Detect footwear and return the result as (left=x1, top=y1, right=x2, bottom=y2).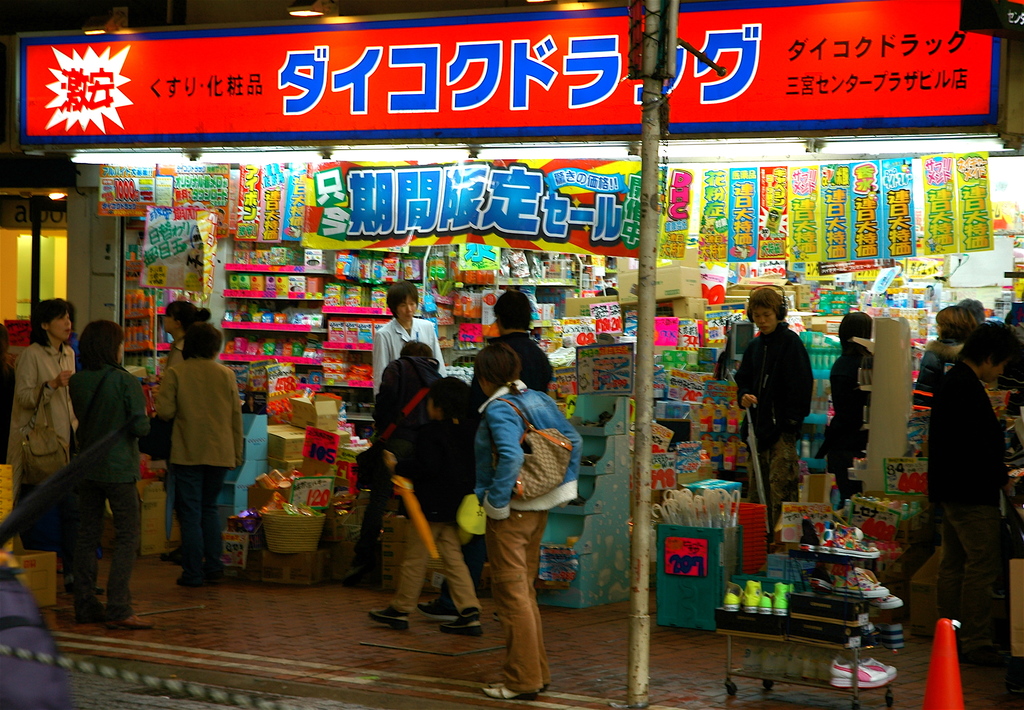
(left=726, top=579, right=741, bottom=613).
